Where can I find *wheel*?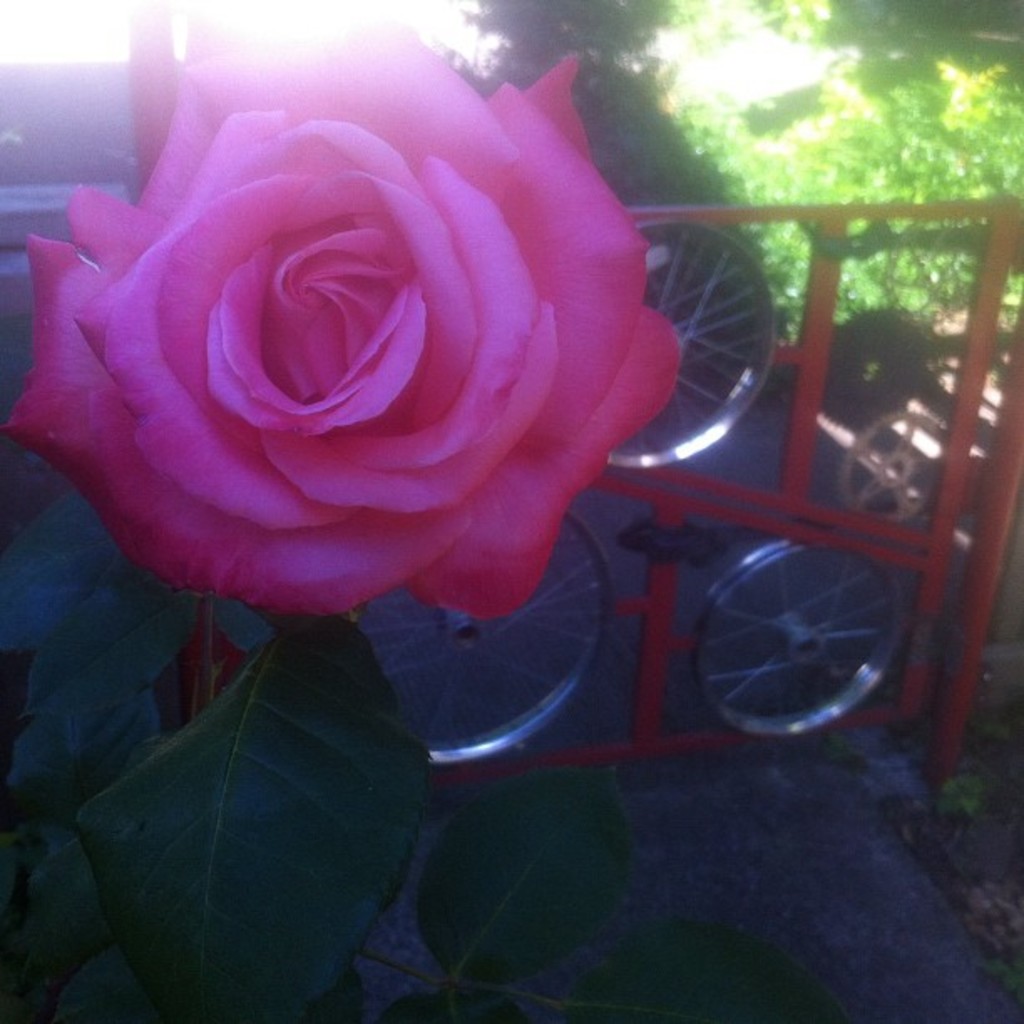
You can find it at 346 499 611 770.
